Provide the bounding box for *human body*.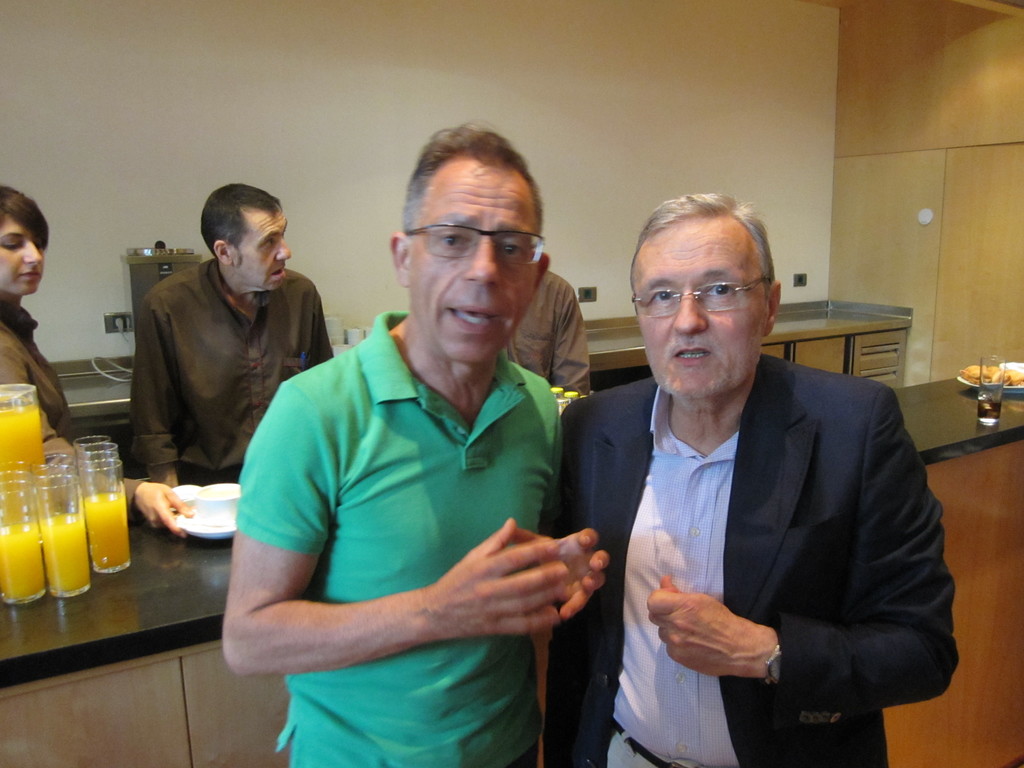
[501, 265, 590, 403].
